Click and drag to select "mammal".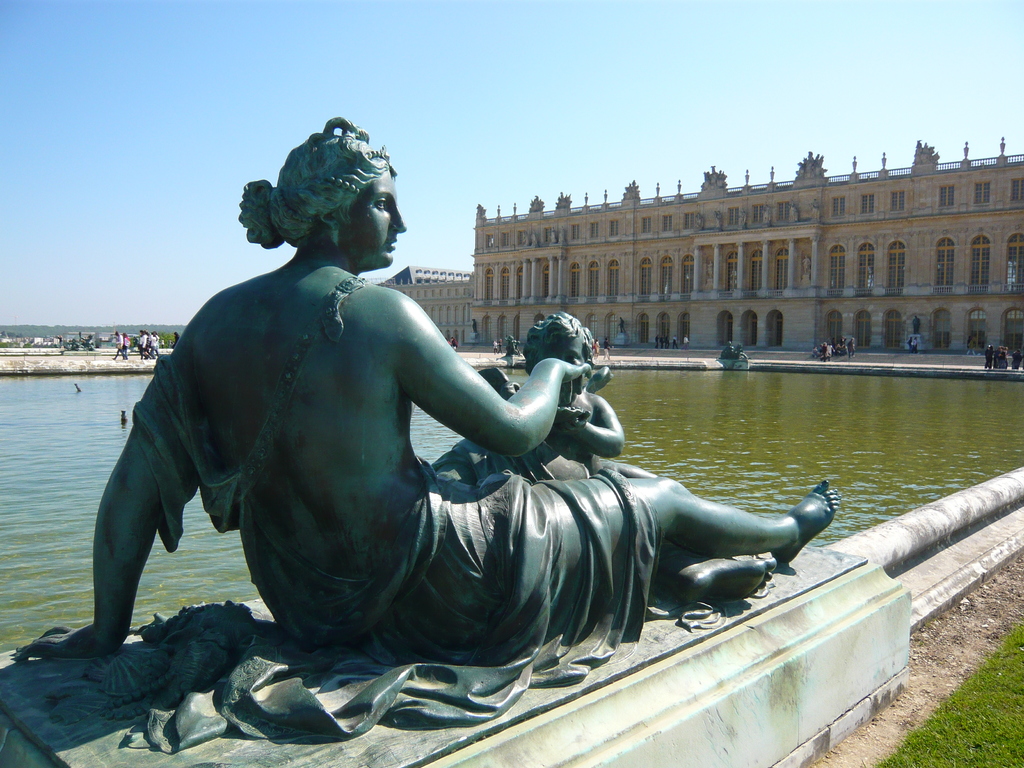
Selection: [451,337,458,351].
